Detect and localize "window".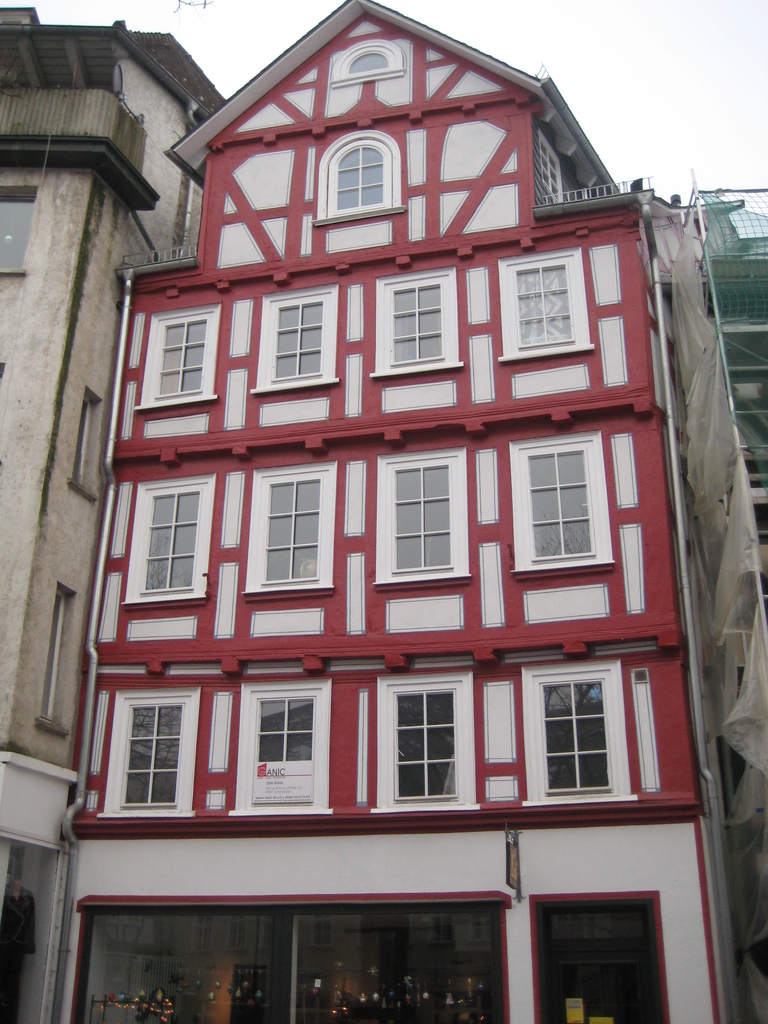
Localized at left=495, top=246, right=600, bottom=364.
